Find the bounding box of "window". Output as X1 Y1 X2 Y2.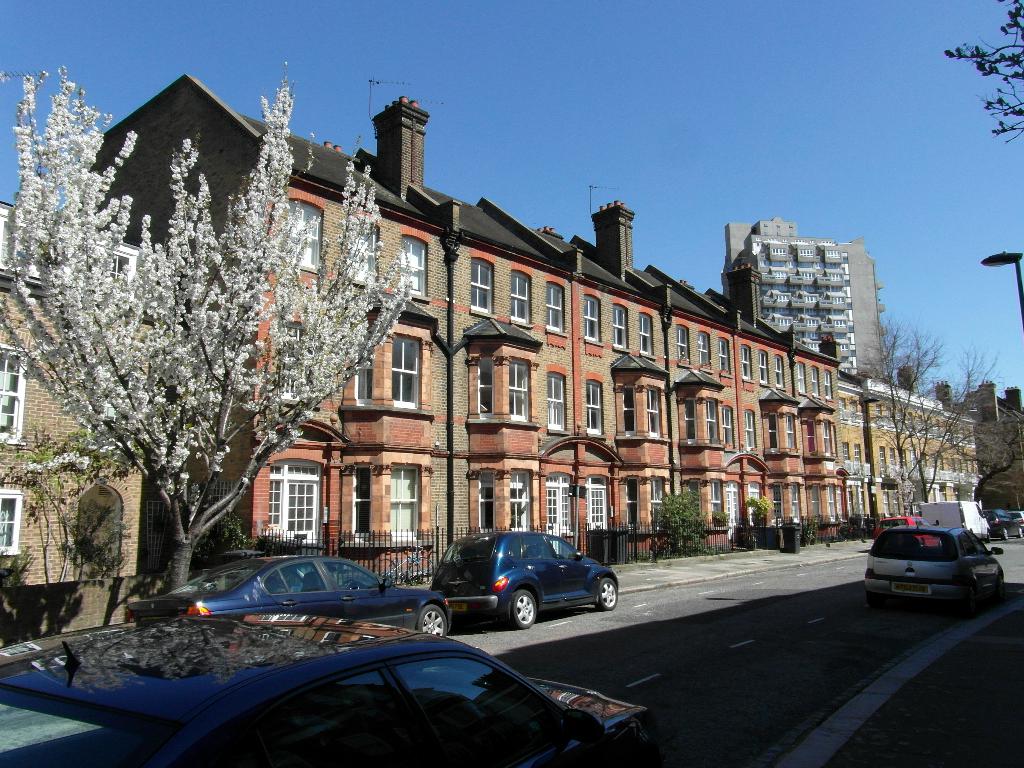
771 484 784 520.
